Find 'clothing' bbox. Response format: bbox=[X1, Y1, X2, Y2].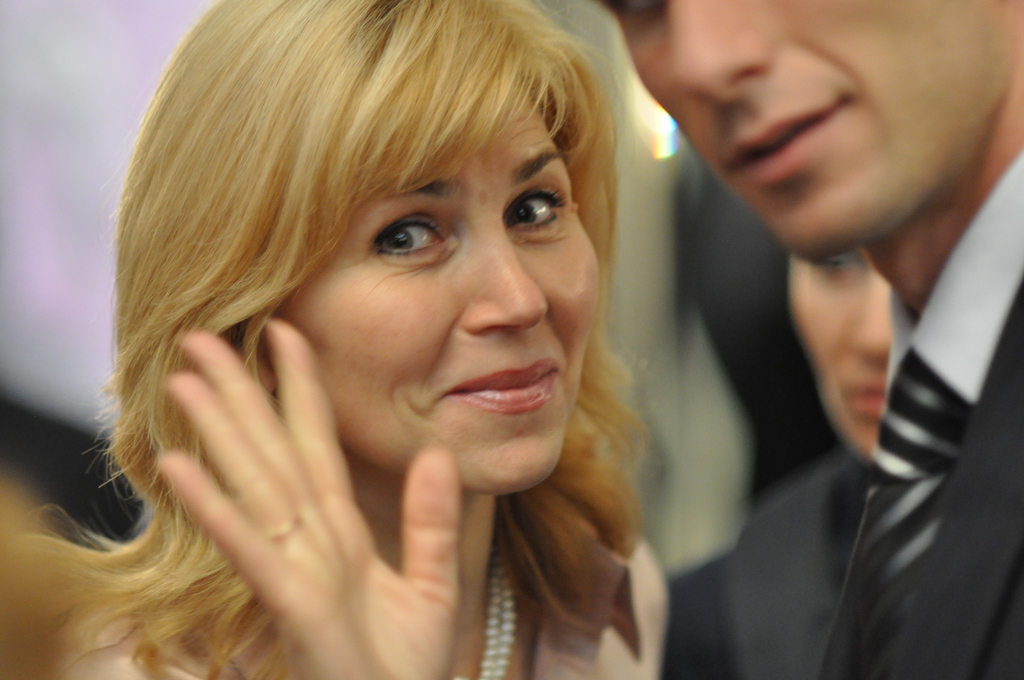
bbox=[76, 537, 670, 679].
